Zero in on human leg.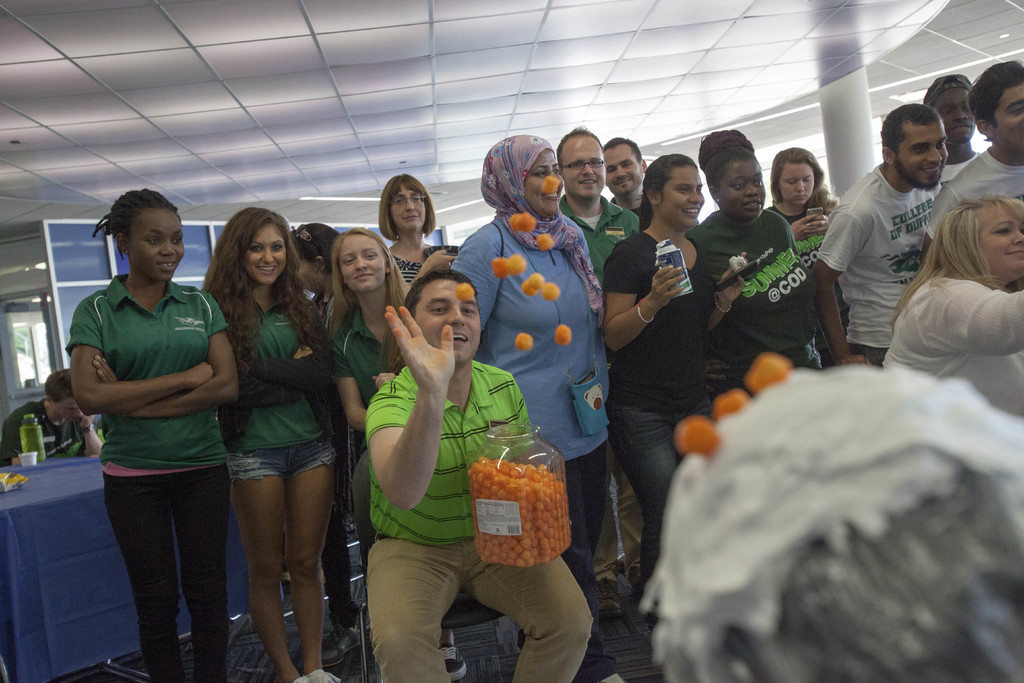
Zeroed in: Rect(461, 536, 590, 682).
